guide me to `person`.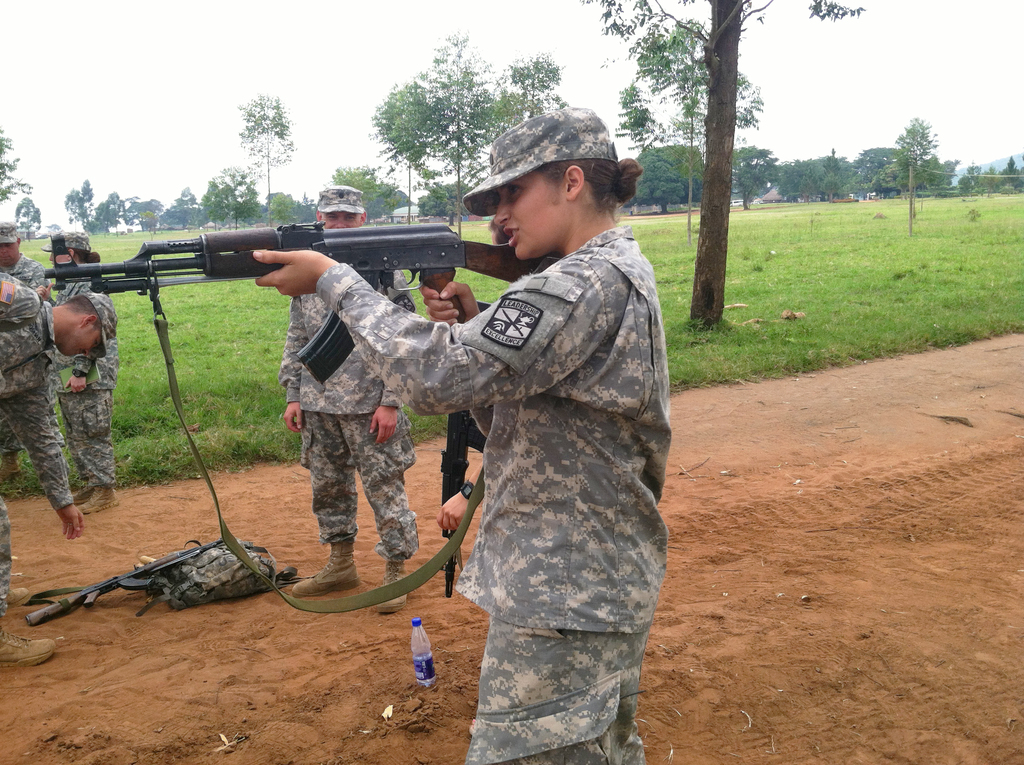
Guidance: {"x1": 0, "y1": 271, "x2": 83, "y2": 664}.
